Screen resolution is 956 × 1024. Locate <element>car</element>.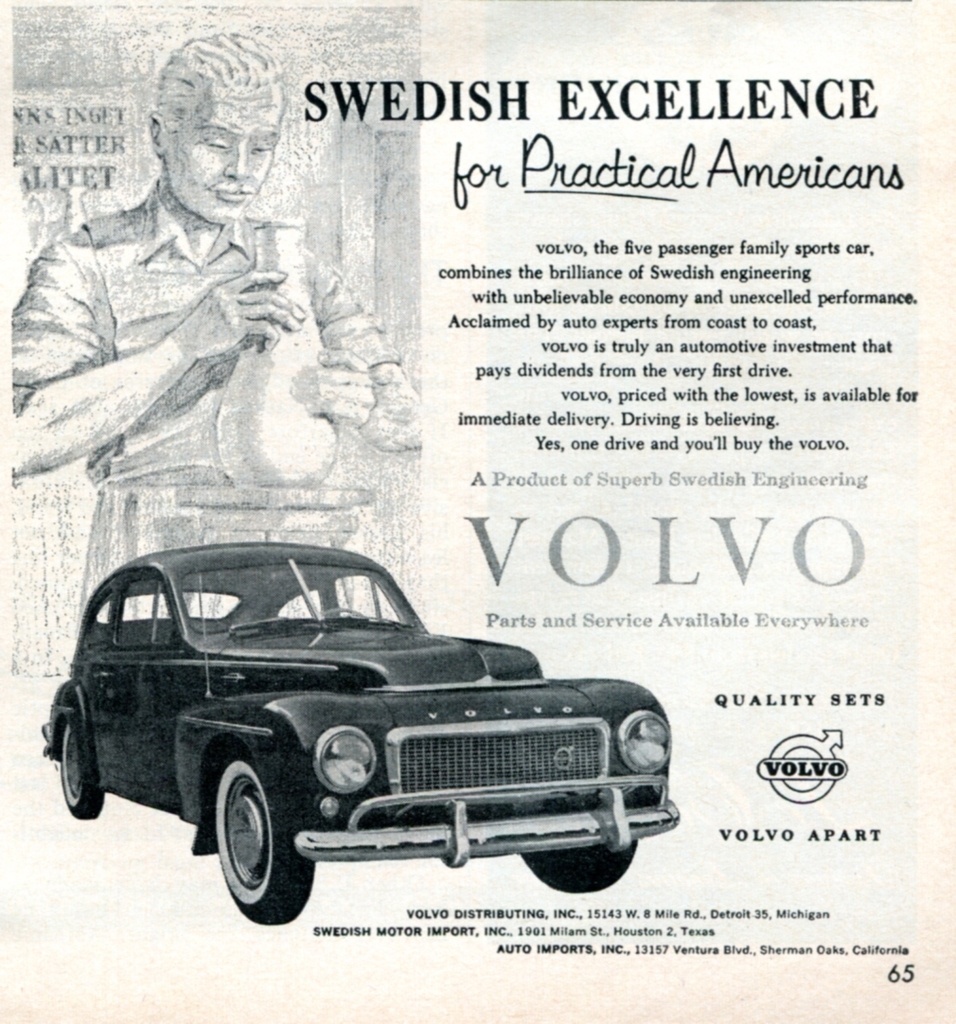
<region>40, 533, 681, 927</region>.
